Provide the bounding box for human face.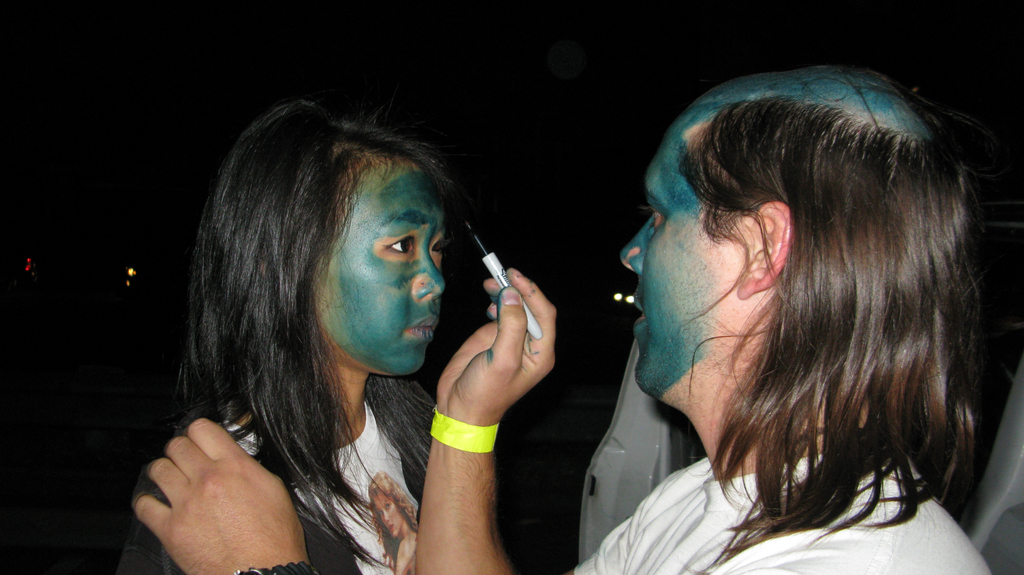
<box>616,135,735,397</box>.
